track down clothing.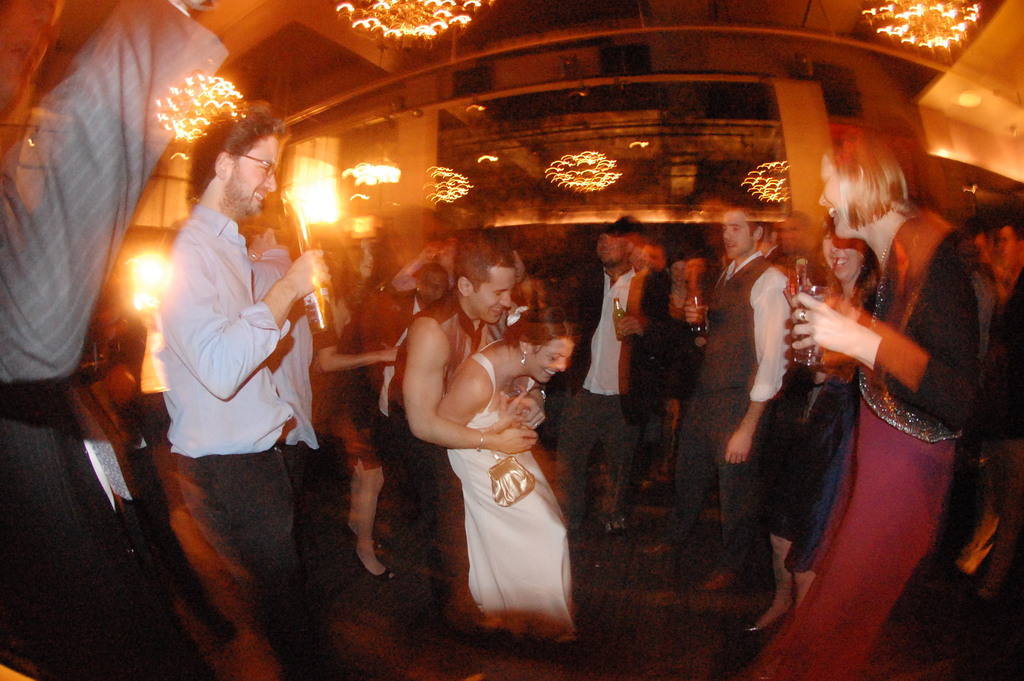
Tracked to bbox(151, 205, 346, 646).
